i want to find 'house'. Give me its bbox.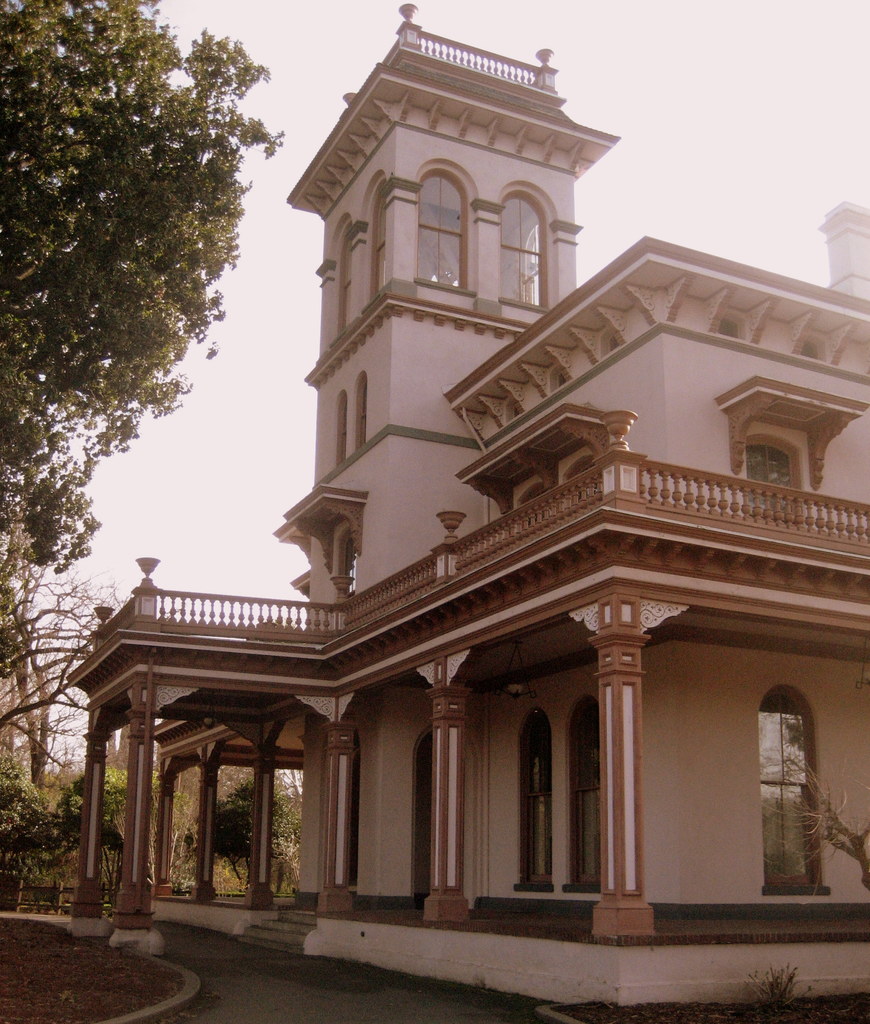
select_region(81, 85, 857, 996).
